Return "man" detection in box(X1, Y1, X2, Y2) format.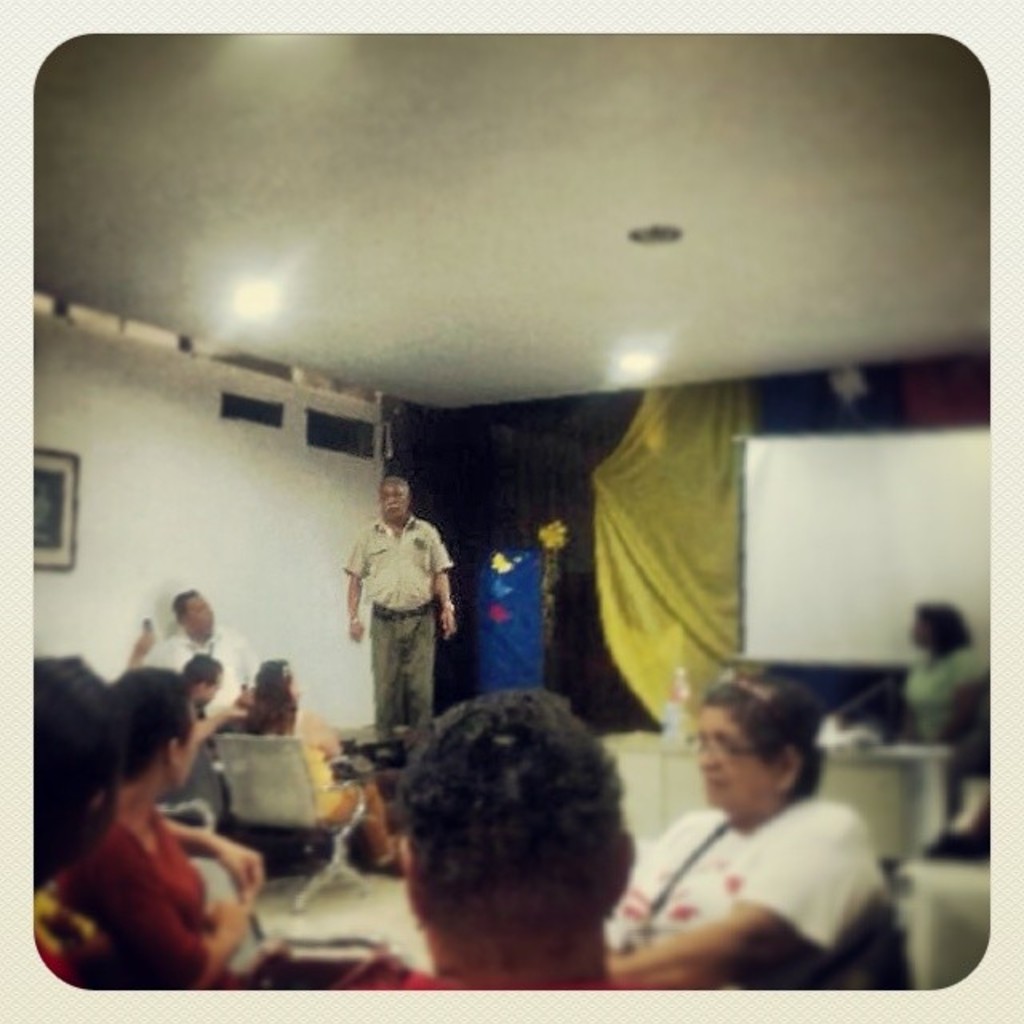
box(141, 578, 261, 714).
